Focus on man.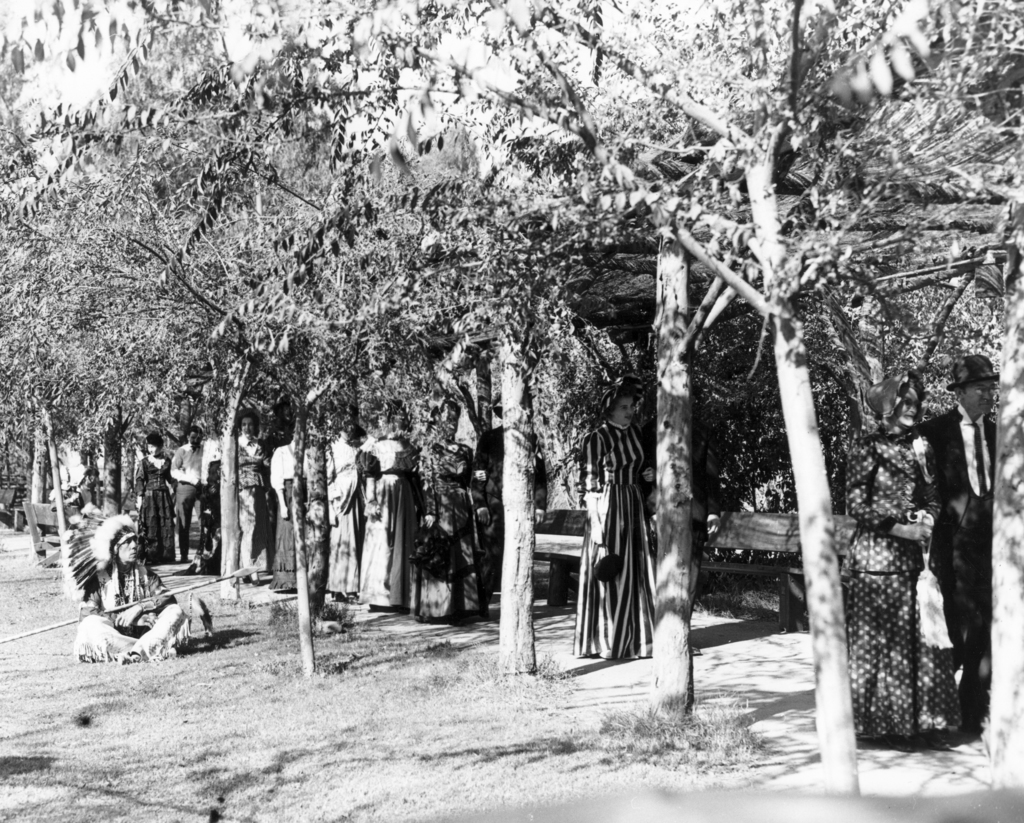
Focused at 168:423:205:564.
